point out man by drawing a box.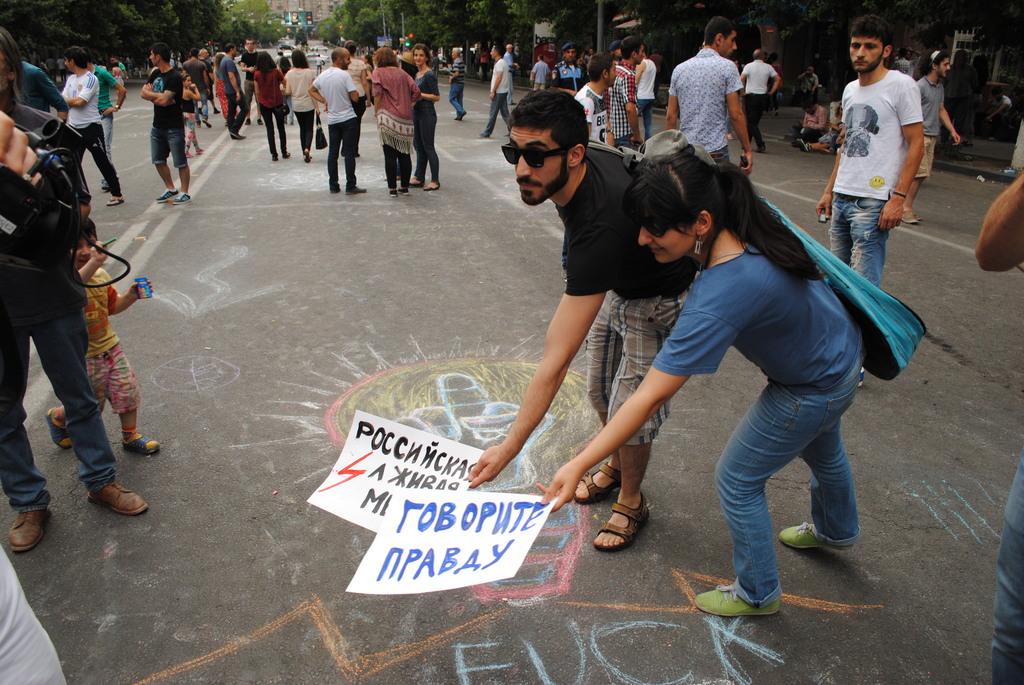
x1=308, y1=48, x2=367, y2=194.
